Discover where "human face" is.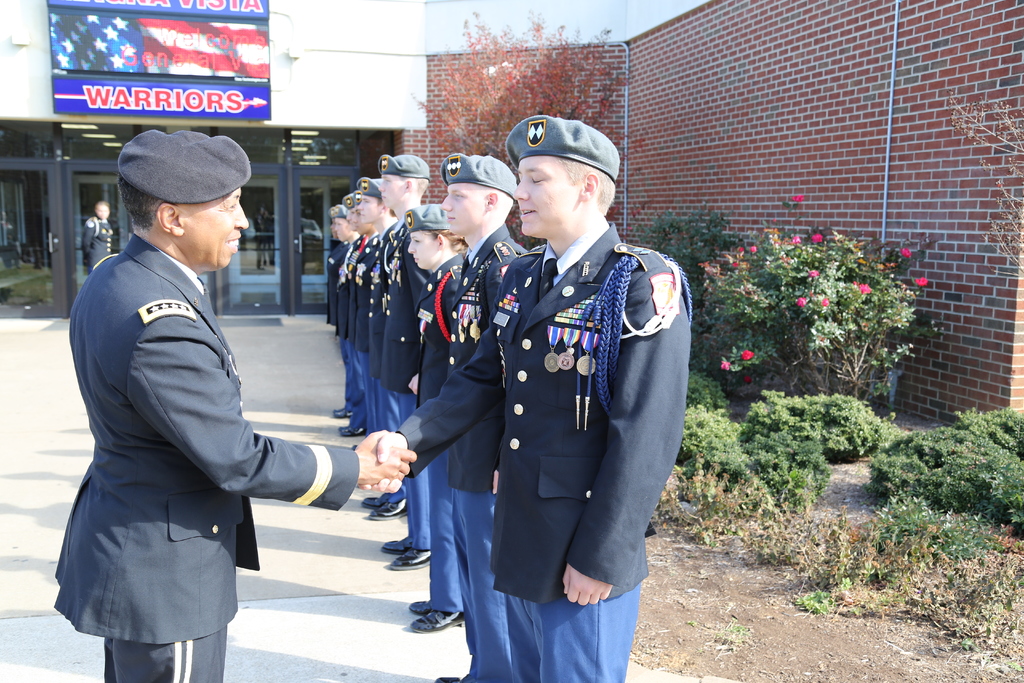
Discovered at [330, 219, 337, 240].
